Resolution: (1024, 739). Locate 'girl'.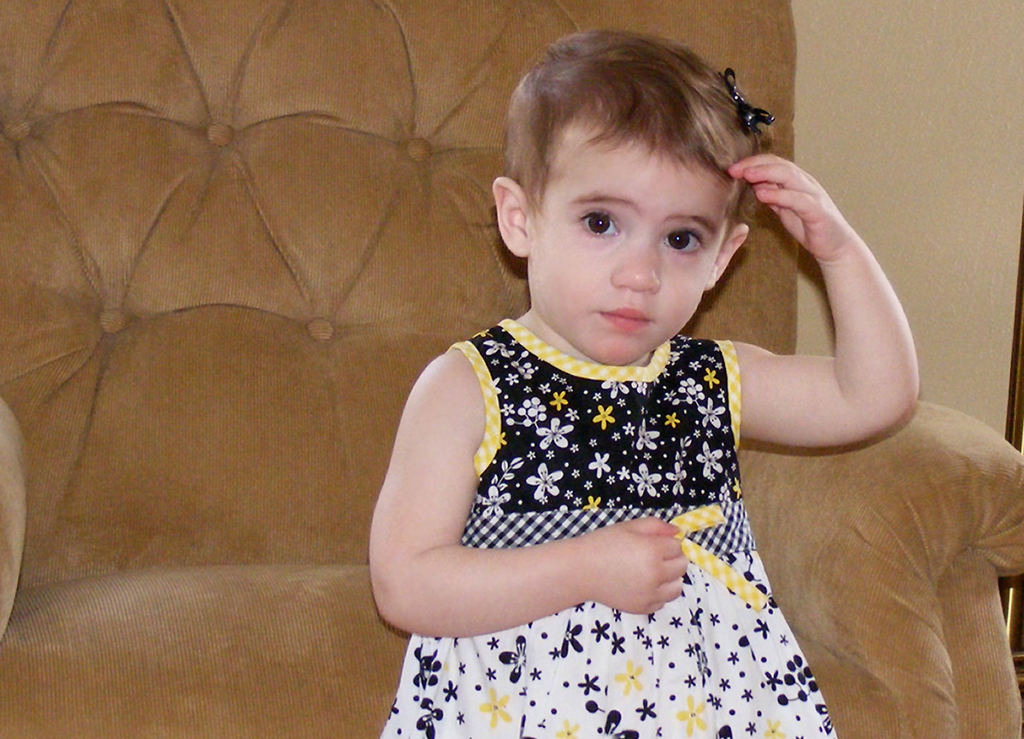
BBox(371, 34, 920, 738).
